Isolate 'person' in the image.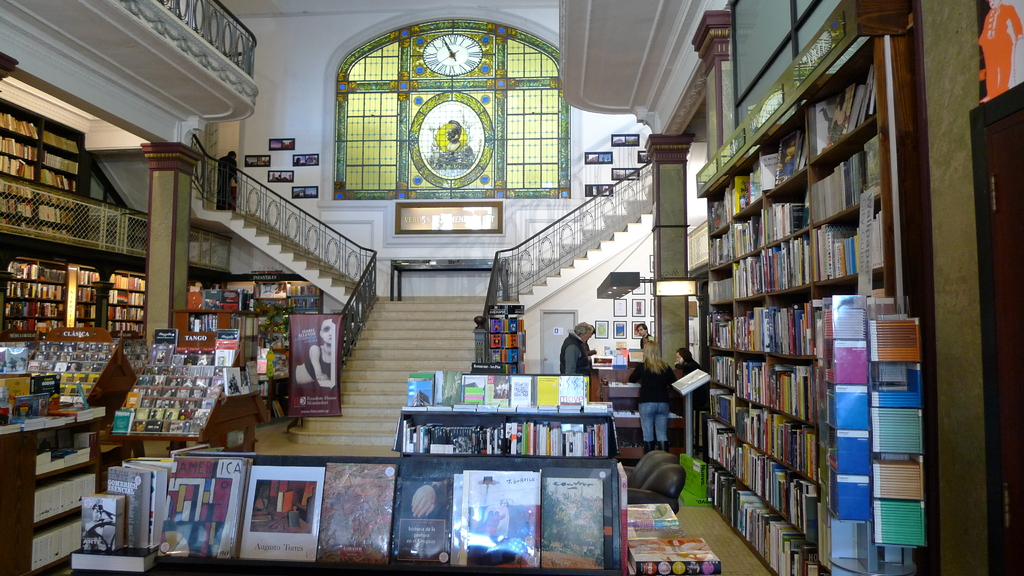
Isolated region: detection(293, 315, 332, 385).
